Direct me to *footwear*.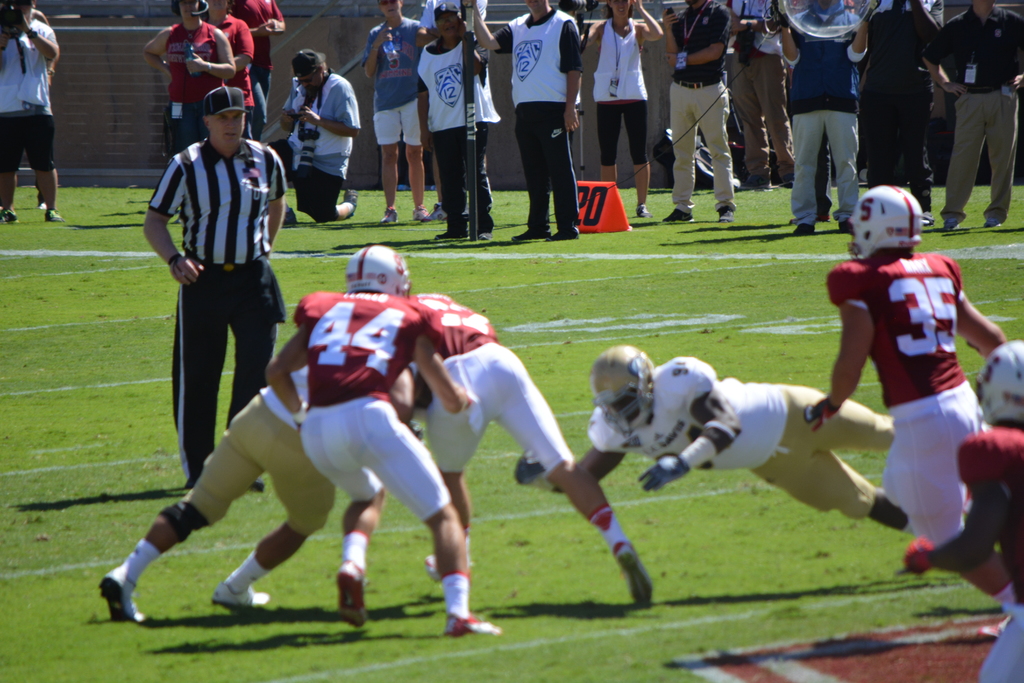
Direction: <box>636,202,654,217</box>.
